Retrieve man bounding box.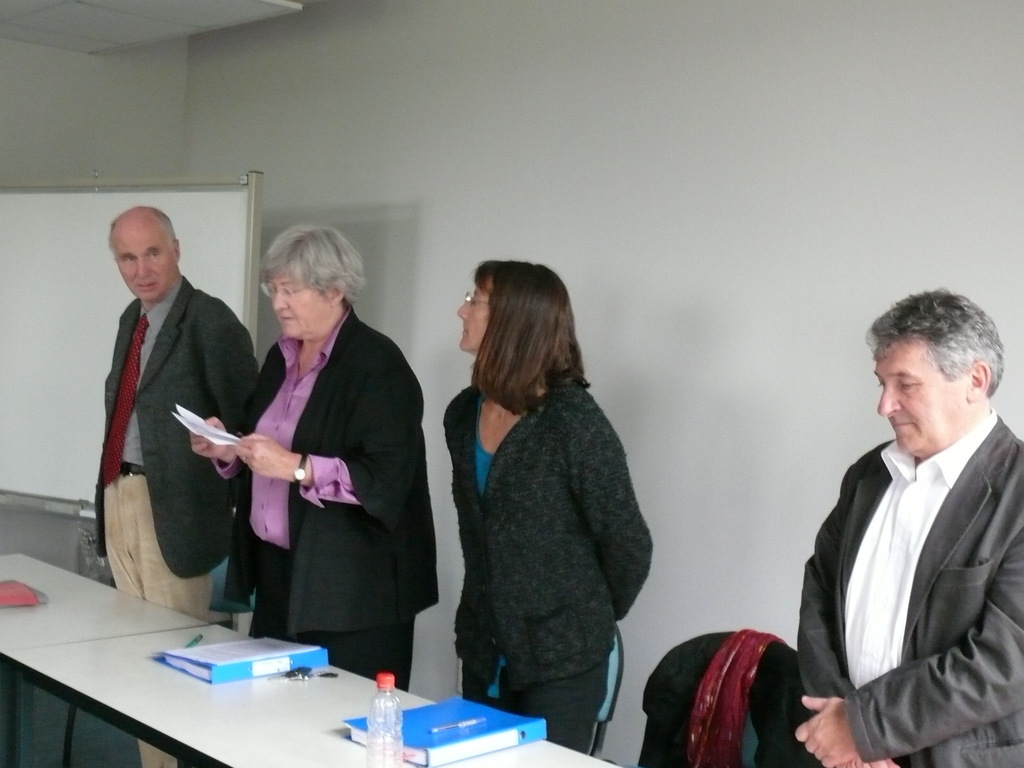
Bounding box: (95,207,257,623).
